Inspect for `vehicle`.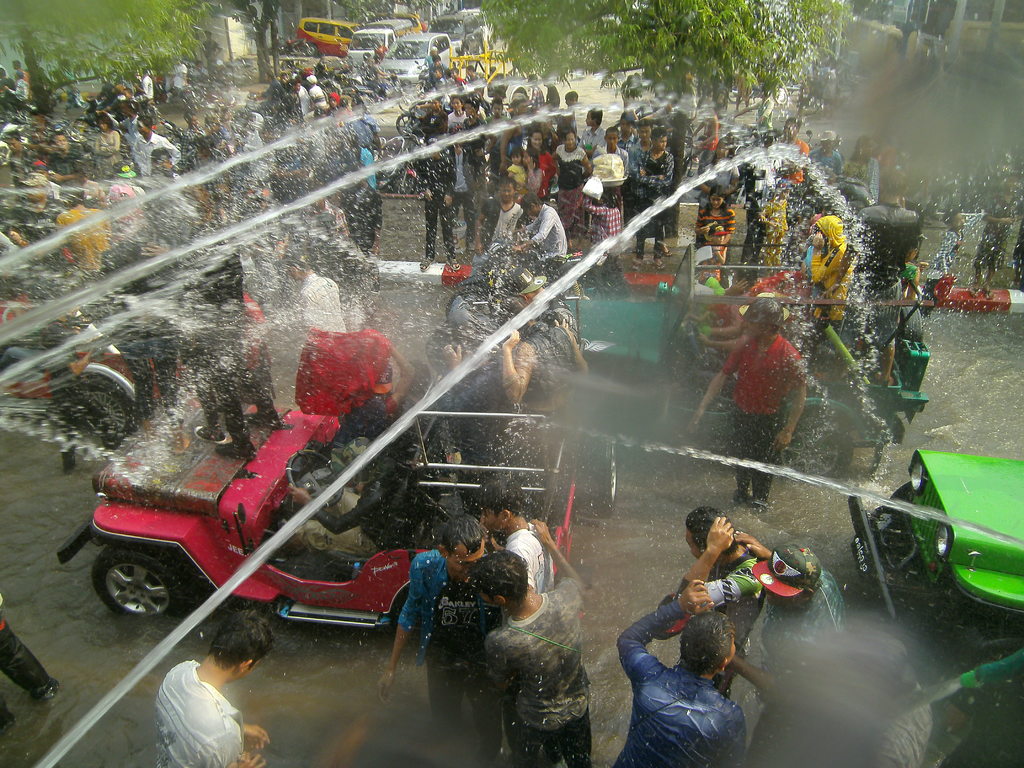
Inspection: [689,188,930,487].
